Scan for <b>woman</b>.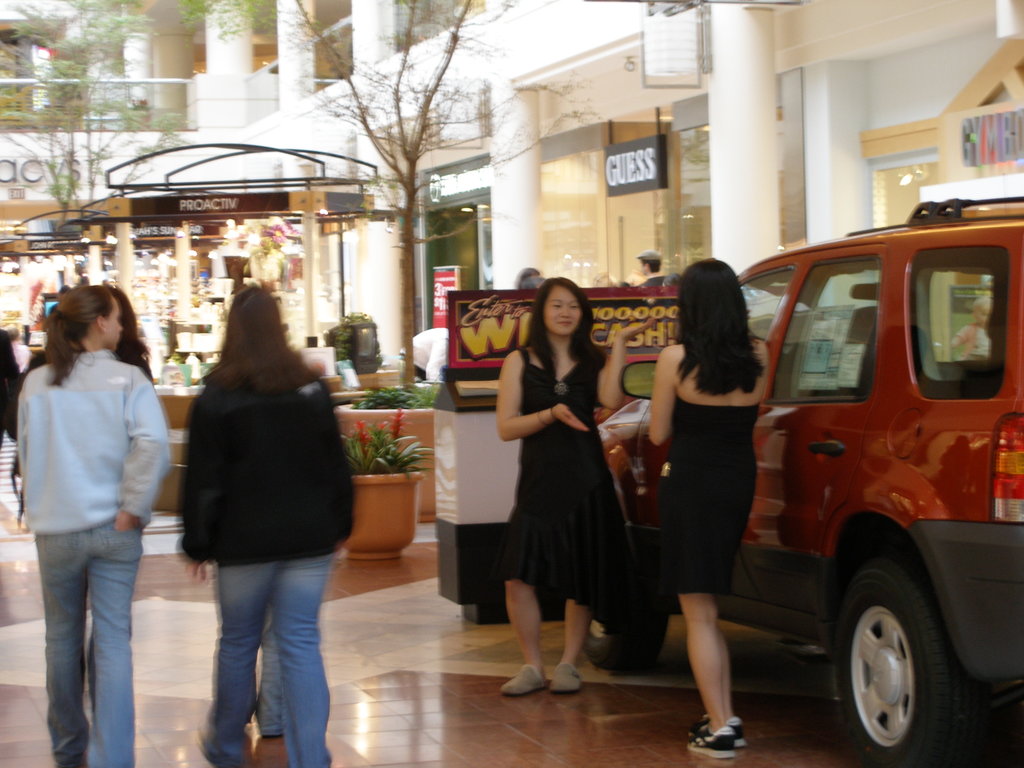
Scan result: {"left": 486, "top": 276, "right": 641, "bottom": 704}.
